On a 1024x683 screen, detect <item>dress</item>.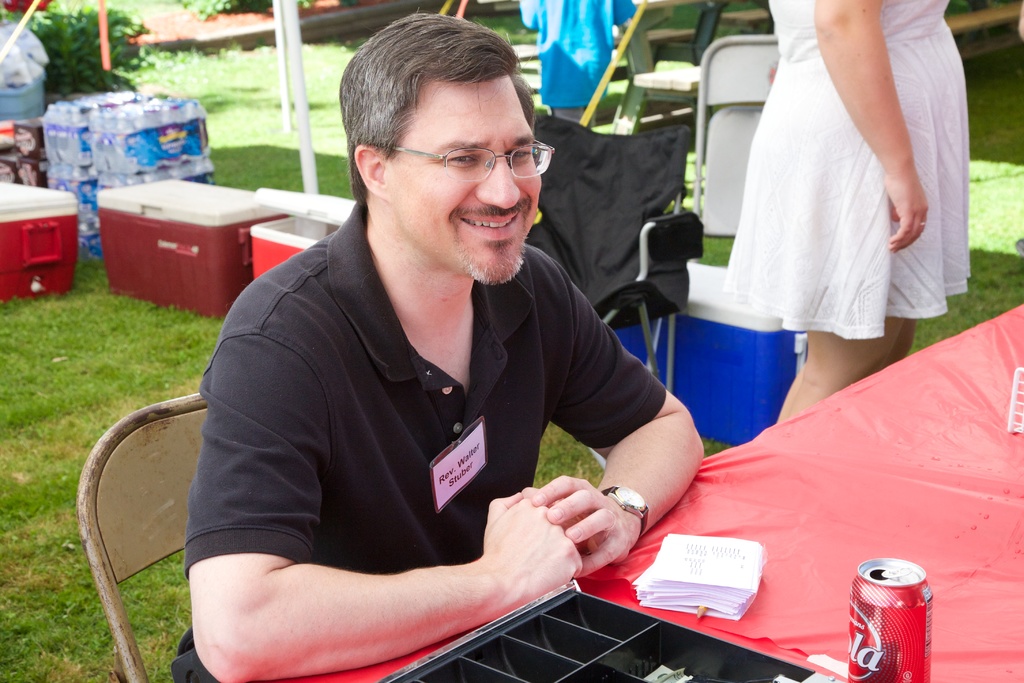
rect(692, 0, 950, 352).
